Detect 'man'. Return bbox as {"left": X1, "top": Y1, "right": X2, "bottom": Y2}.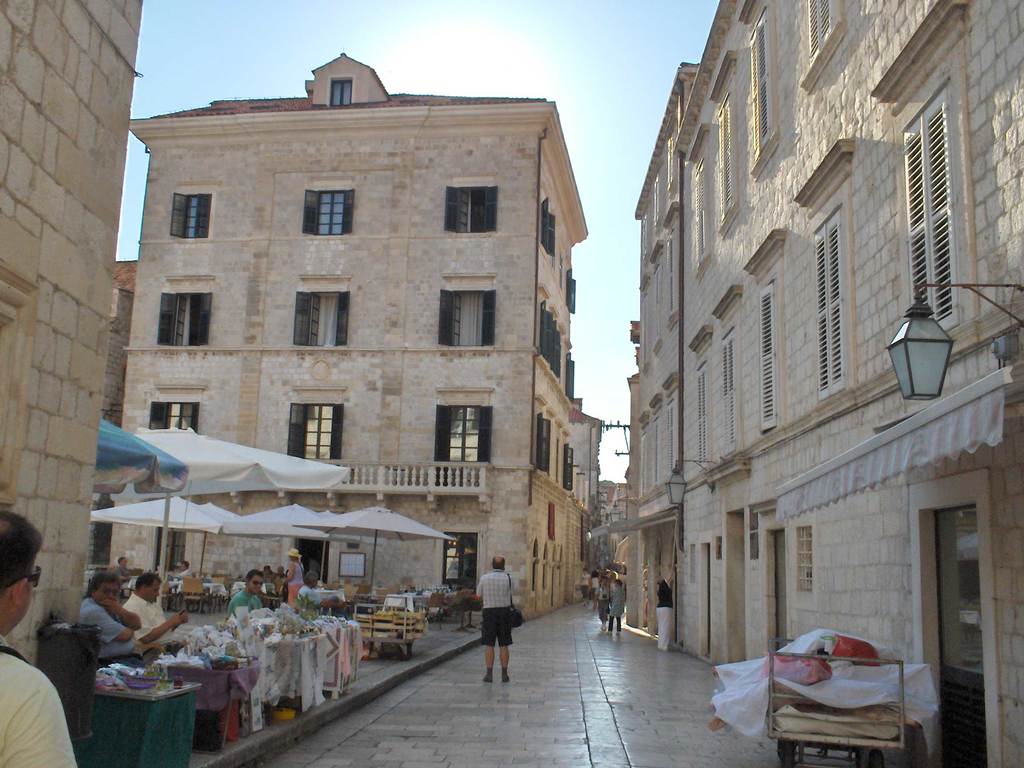
{"left": 657, "top": 578, "right": 673, "bottom": 652}.
